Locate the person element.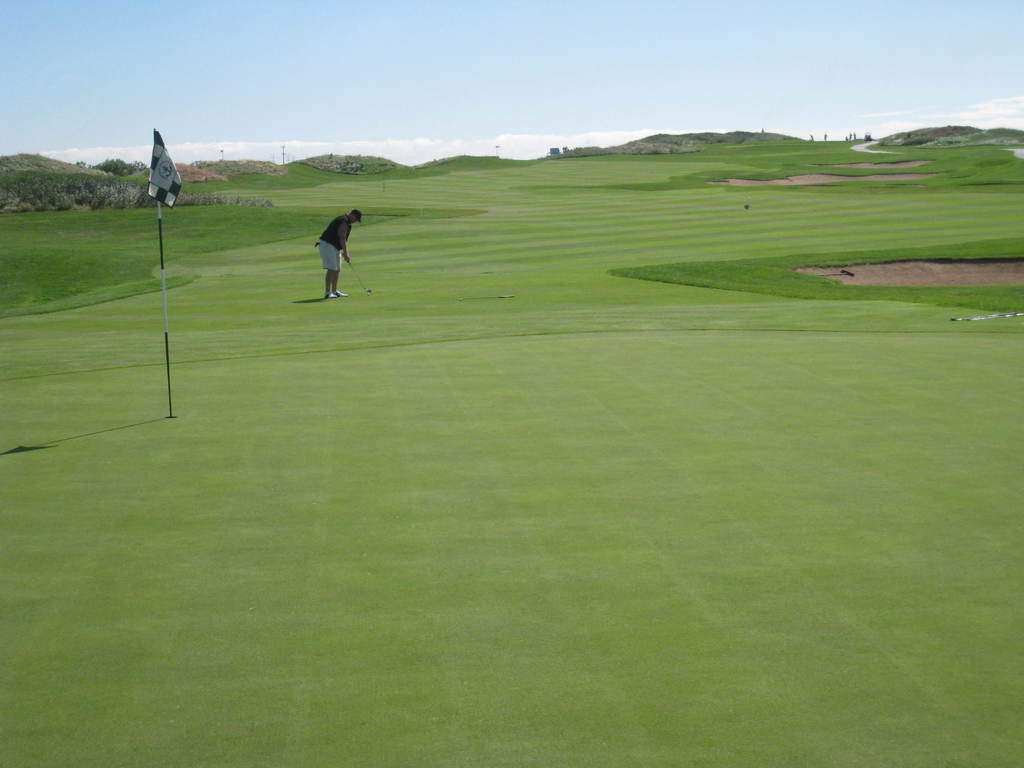
Element bbox: (303,198,362,299).
